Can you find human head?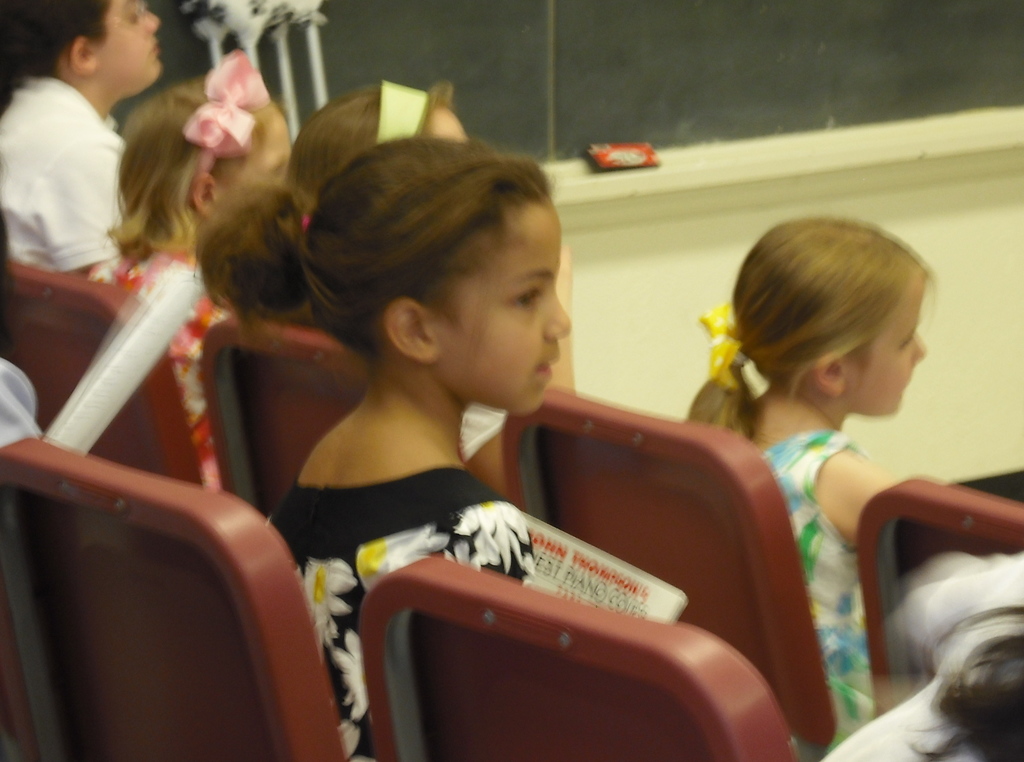
Yes, bounding box: 279:110:595:425.
